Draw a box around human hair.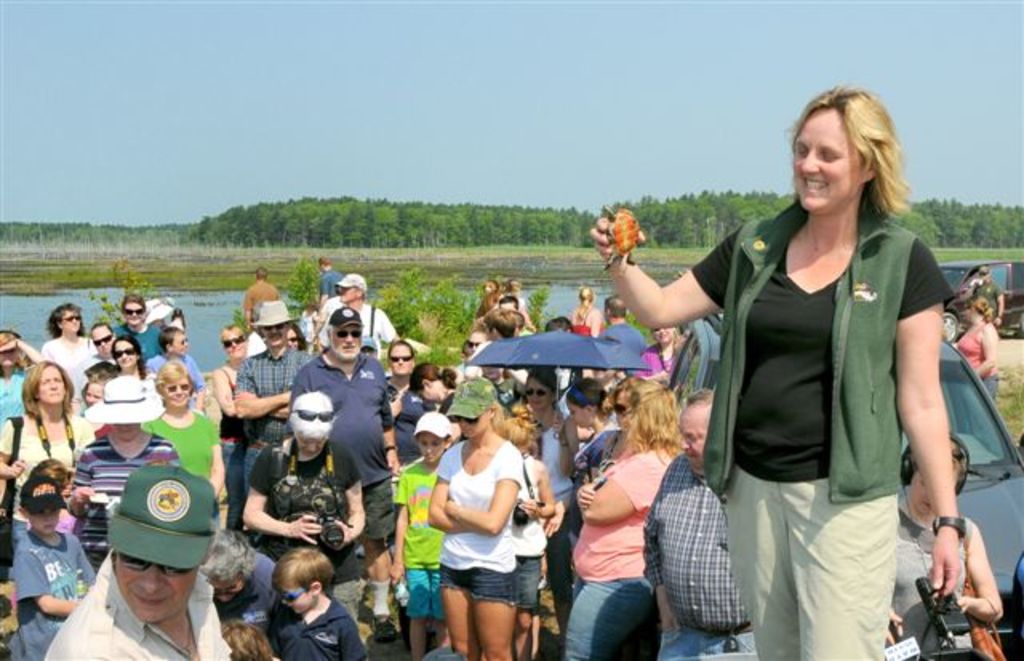
962 291 997 328.
